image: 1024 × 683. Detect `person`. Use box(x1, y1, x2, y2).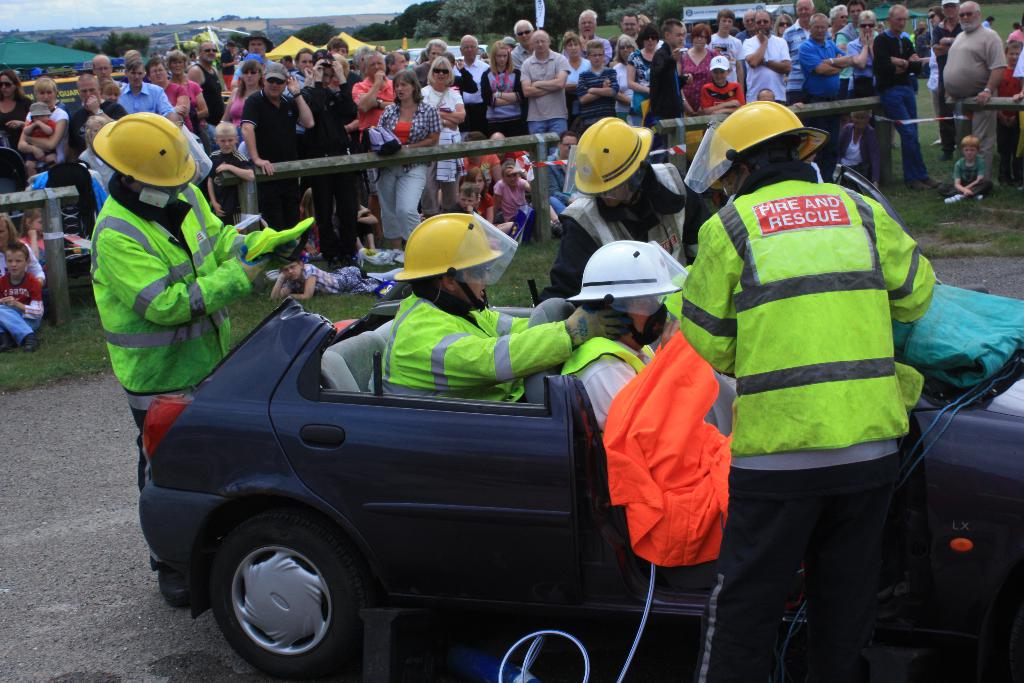
box(366, 217, 630, 401).
